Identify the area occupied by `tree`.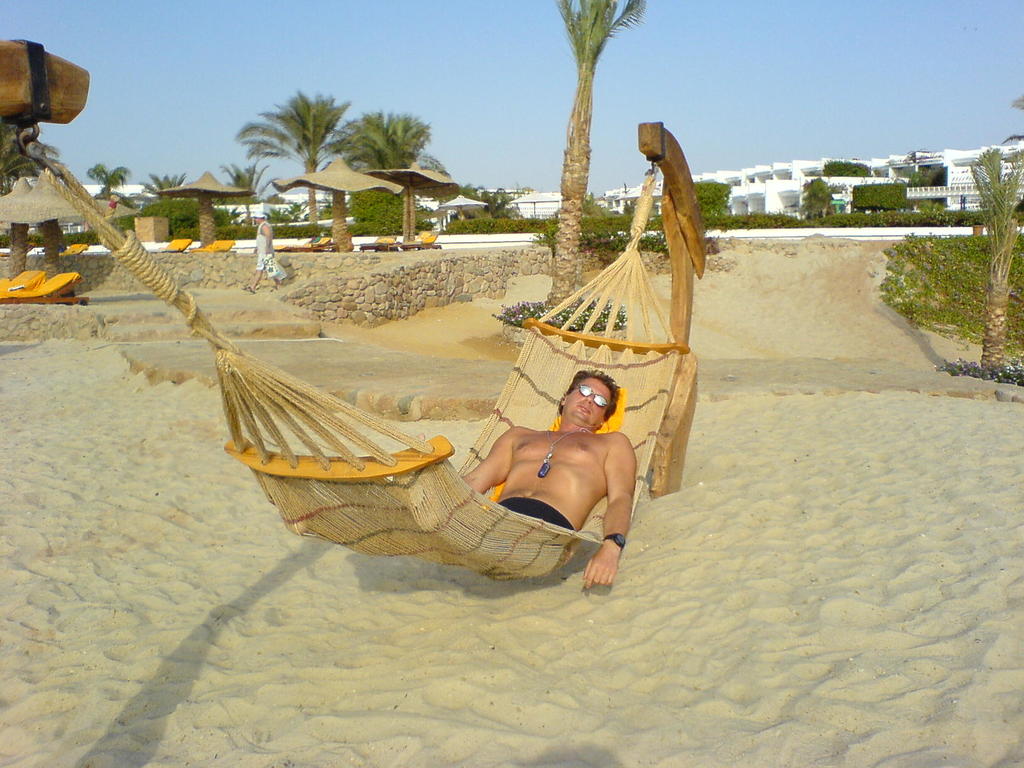
Area: [333, 103, 456, 257].
